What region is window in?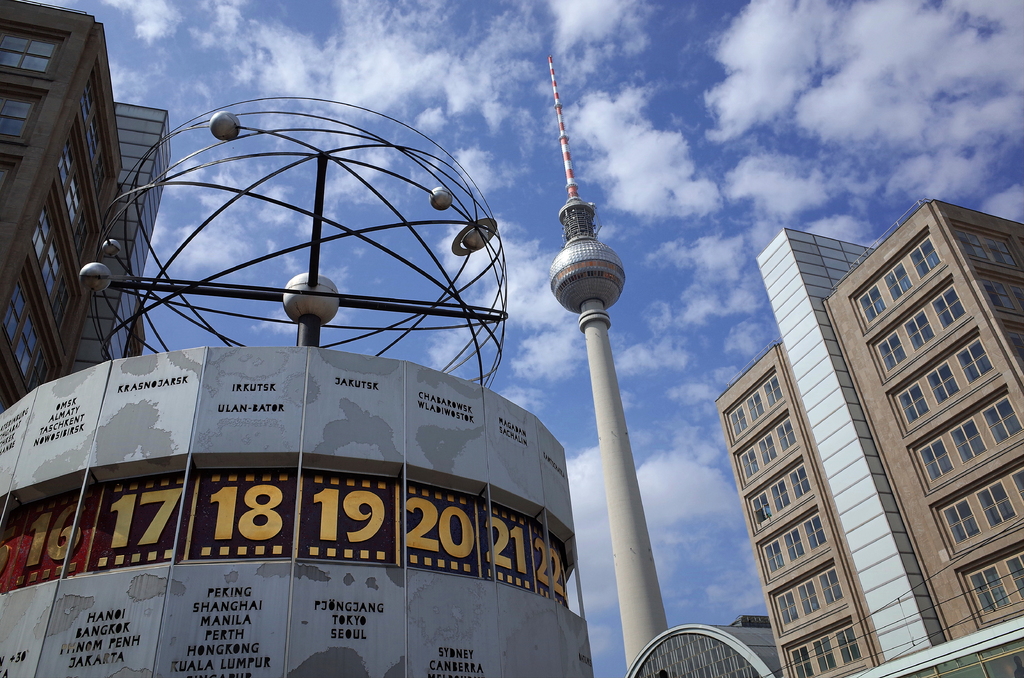
835,626,863,667.
